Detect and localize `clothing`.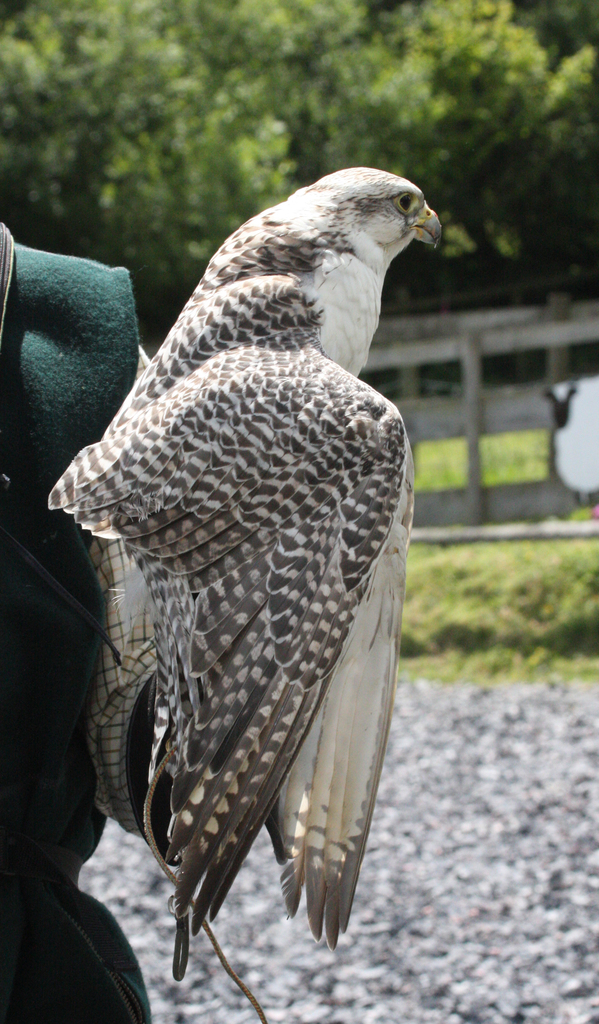
Localized at bbox=(0, 213, 147, 1023).
